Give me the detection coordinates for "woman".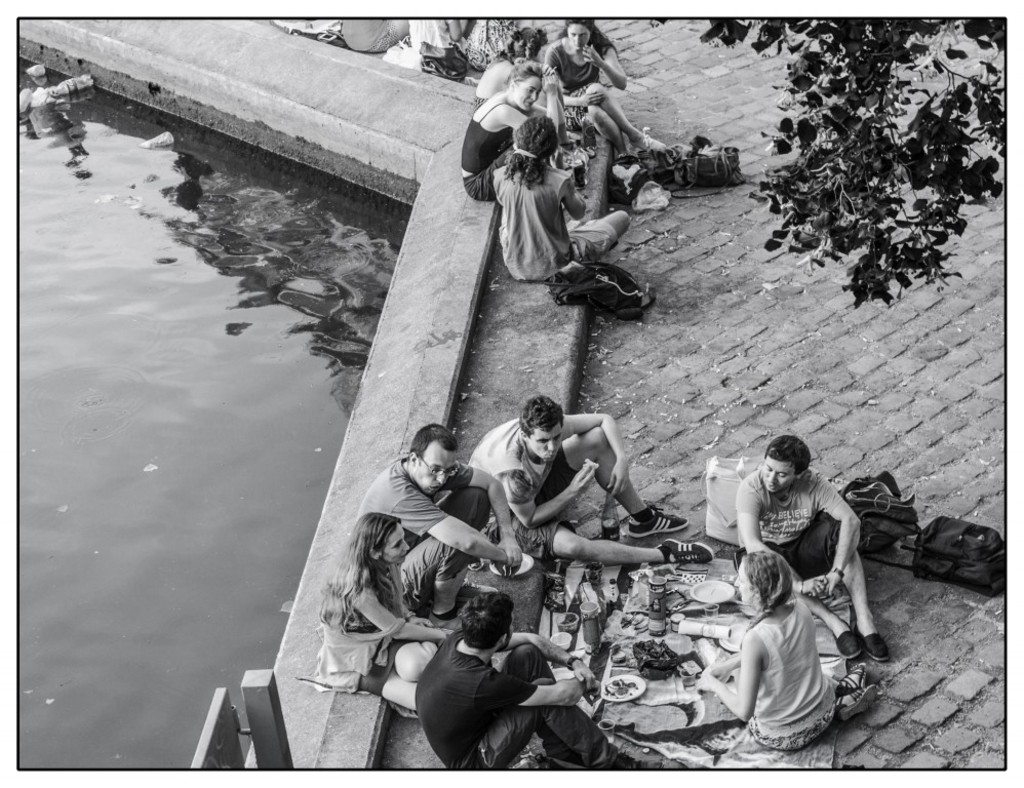
x1=473 y1=26 x2=567 y2=110.
